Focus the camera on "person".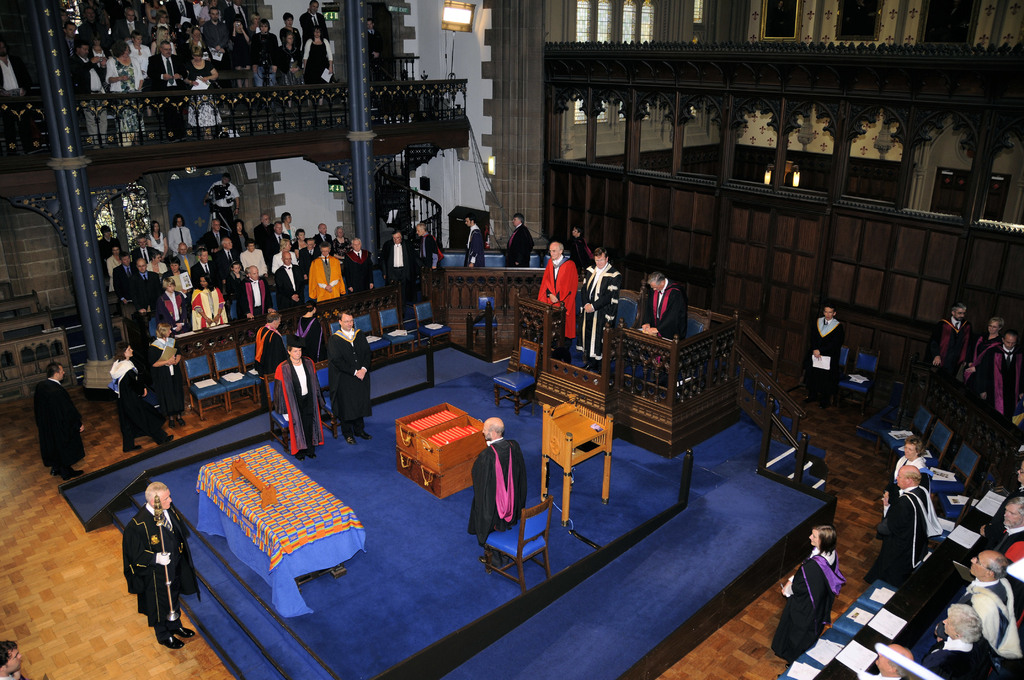
Focus region: BBox(111, 342, 166, 449).
